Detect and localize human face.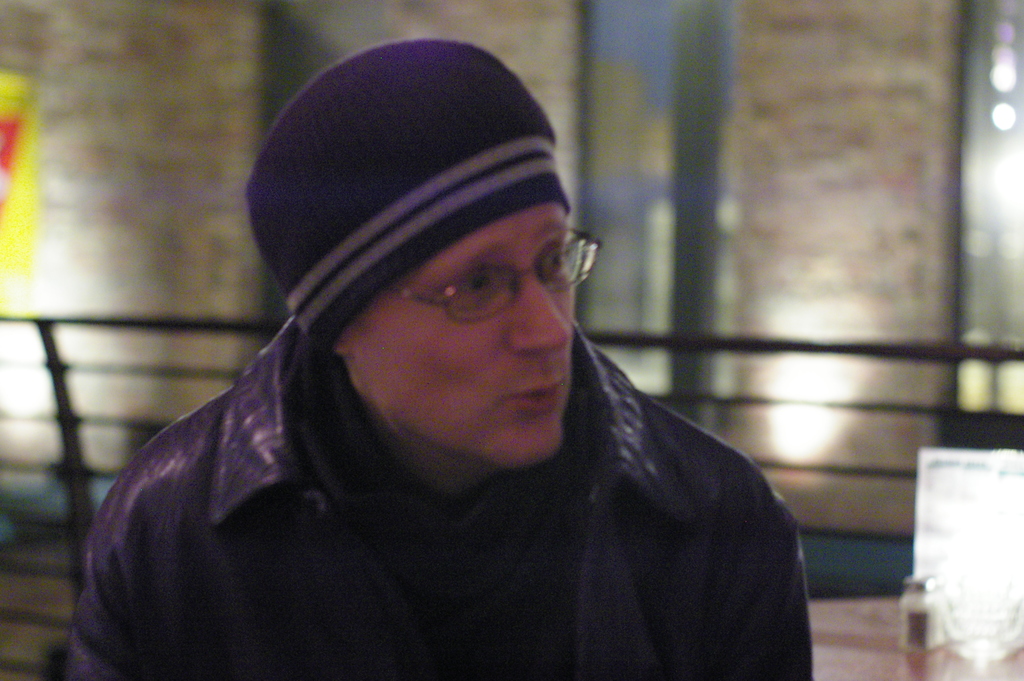
Localized at Rect(345, 206, 575, 474).
